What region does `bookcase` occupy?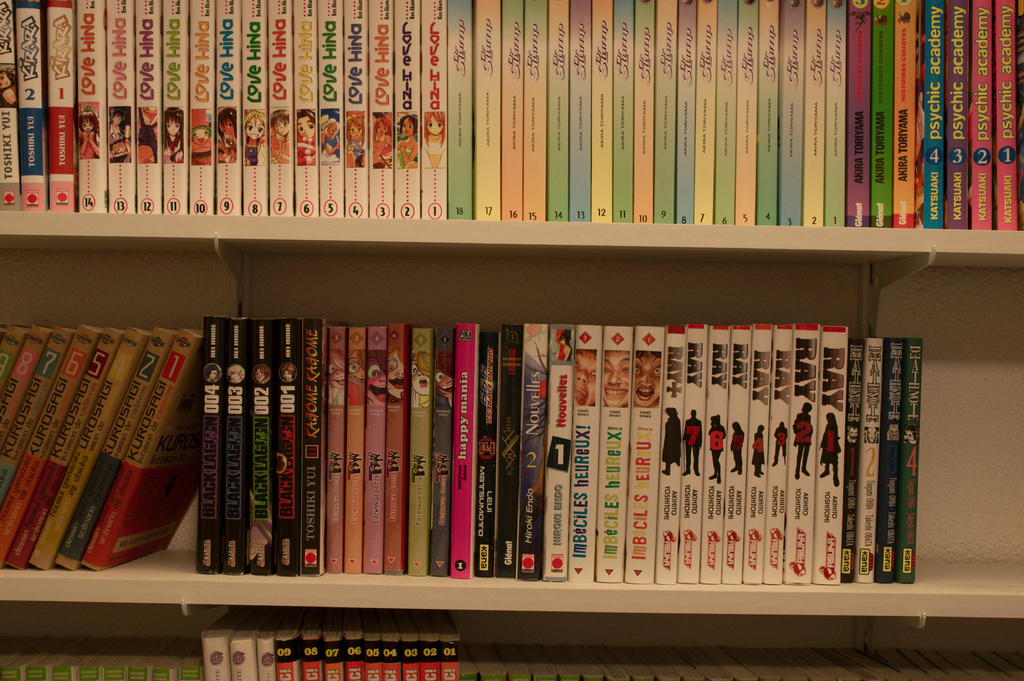
0,22,998,655.
